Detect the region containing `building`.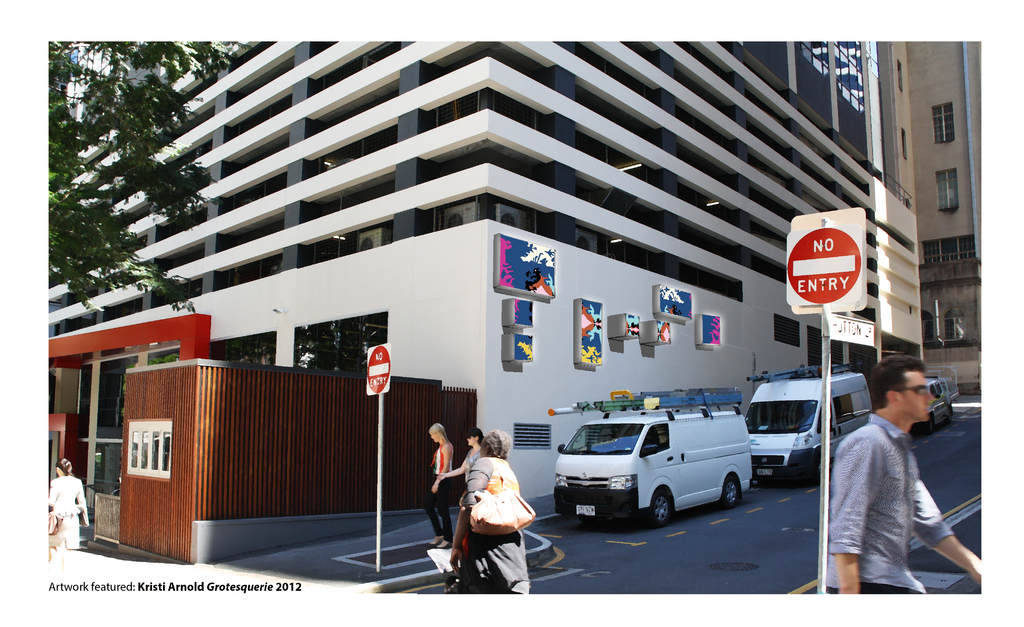
bbox=[47, 41, 916, 565].
